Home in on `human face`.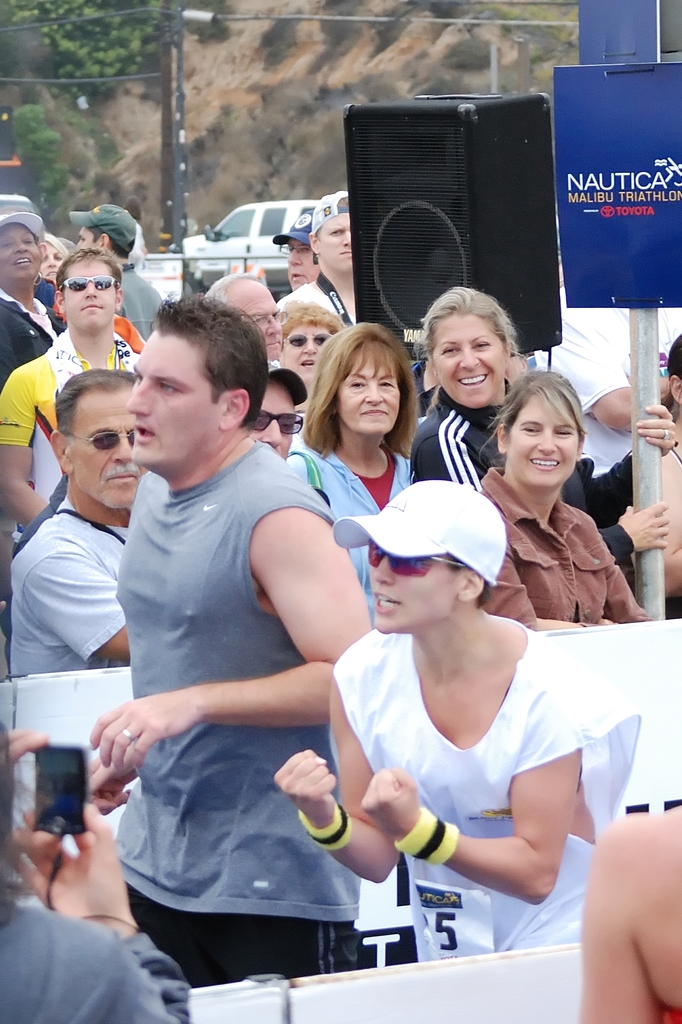
Homed in at (41, 243, 72, 279).
